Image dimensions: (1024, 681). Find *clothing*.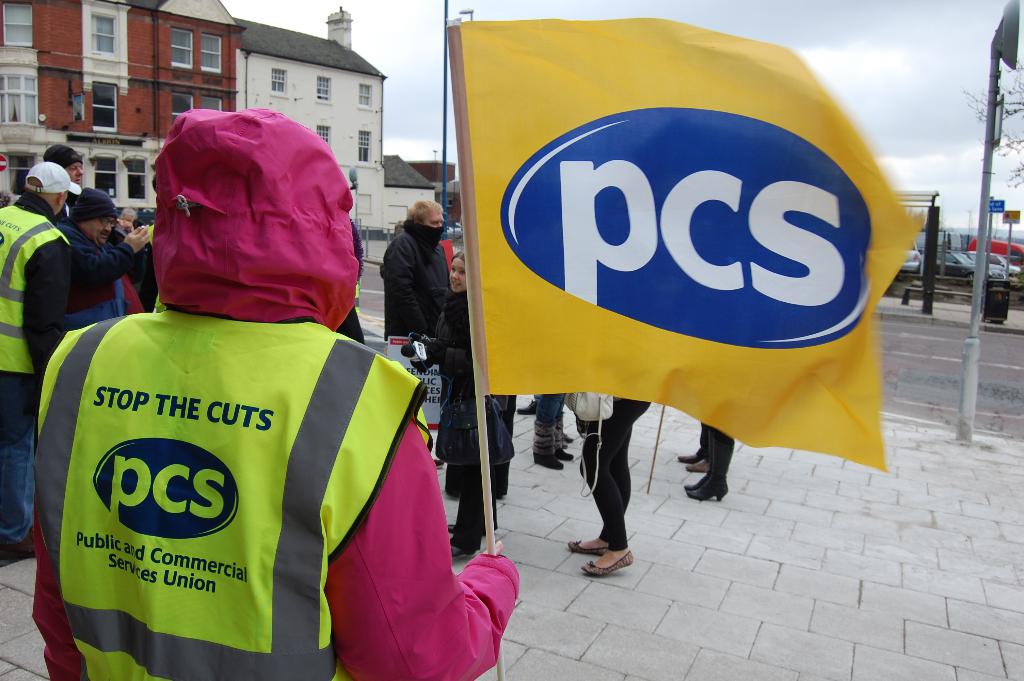
crop(47, 226, 482, 680).
